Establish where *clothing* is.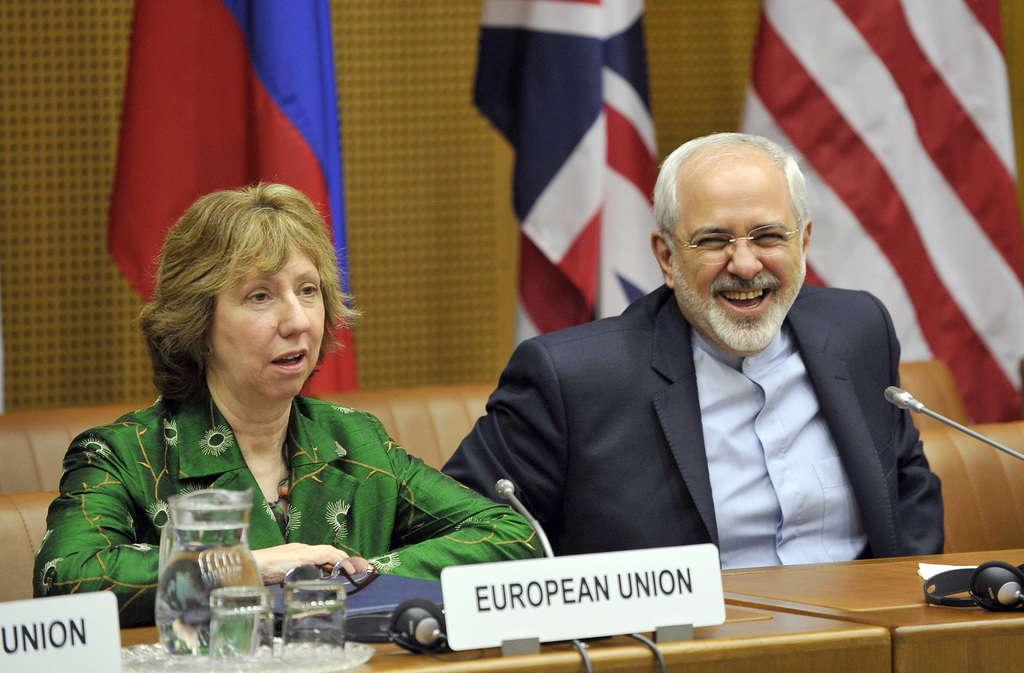
Established at crop(433, 285, 970, 581).
